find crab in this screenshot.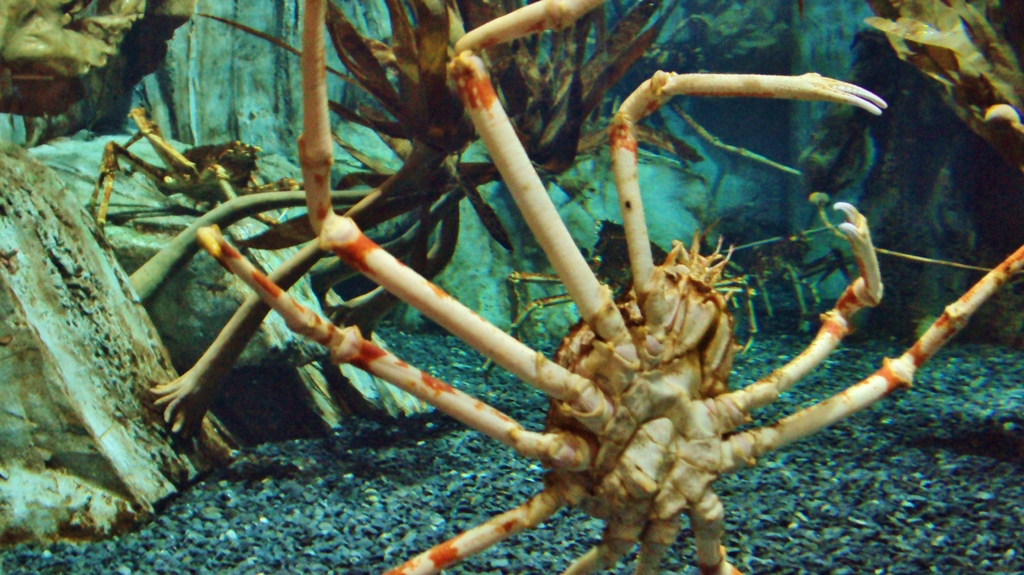
The bounding box for crab is rect(150, 0, 1023, 574).
